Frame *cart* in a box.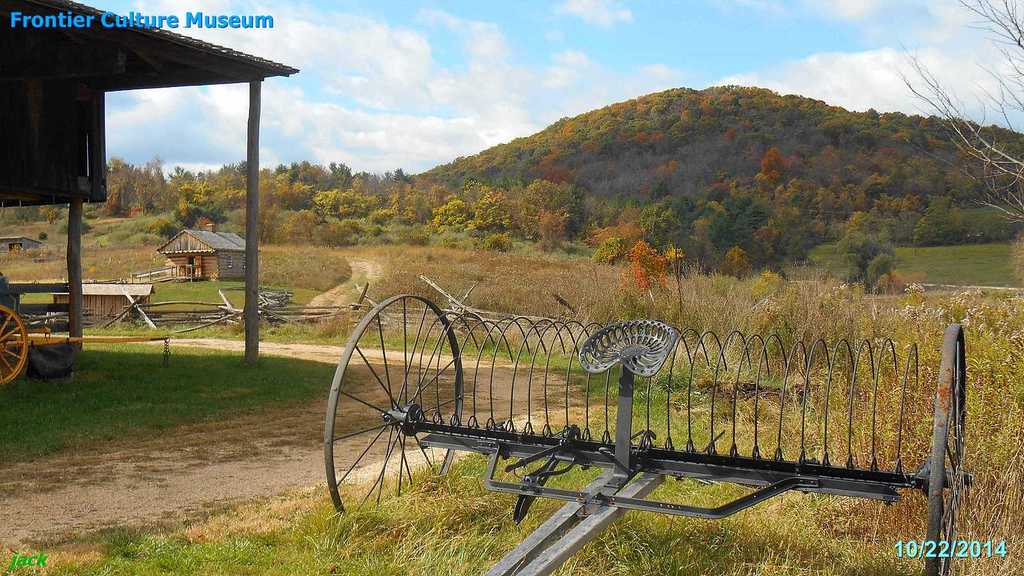
<bbox>0, 302, 169, 383</bbox>.
